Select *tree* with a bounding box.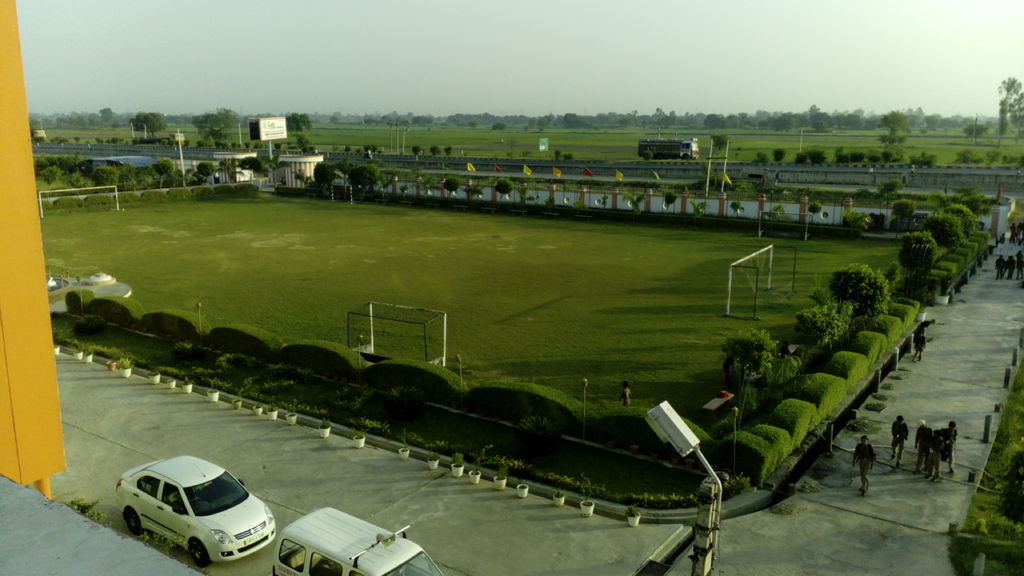
947, 204, 979, 237.
